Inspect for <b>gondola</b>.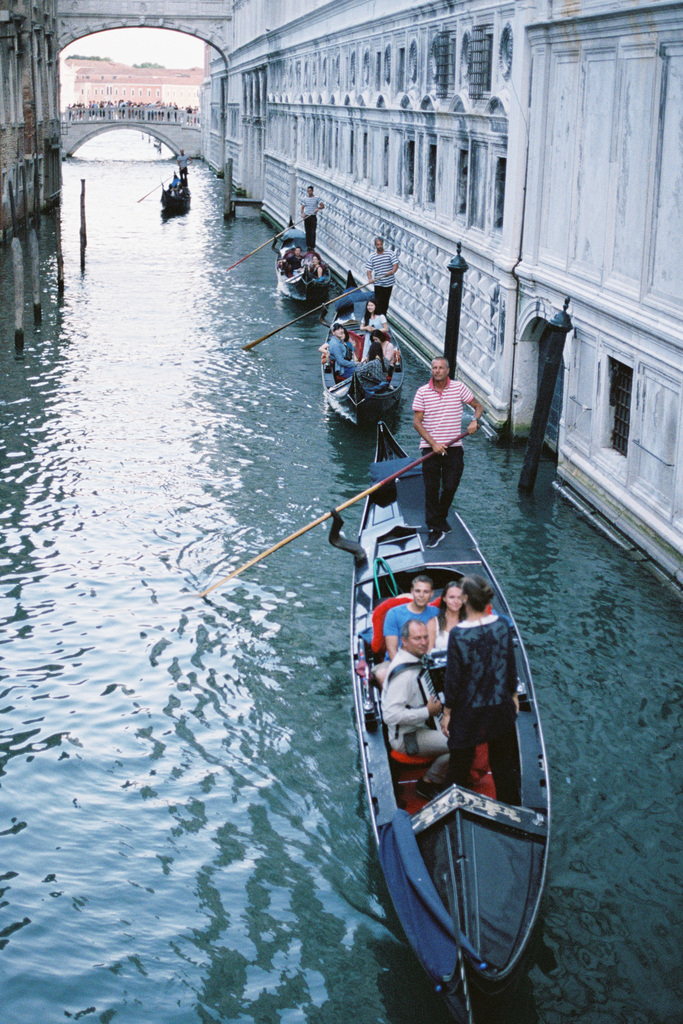
Inspection: 149, 168, 202, 224.
